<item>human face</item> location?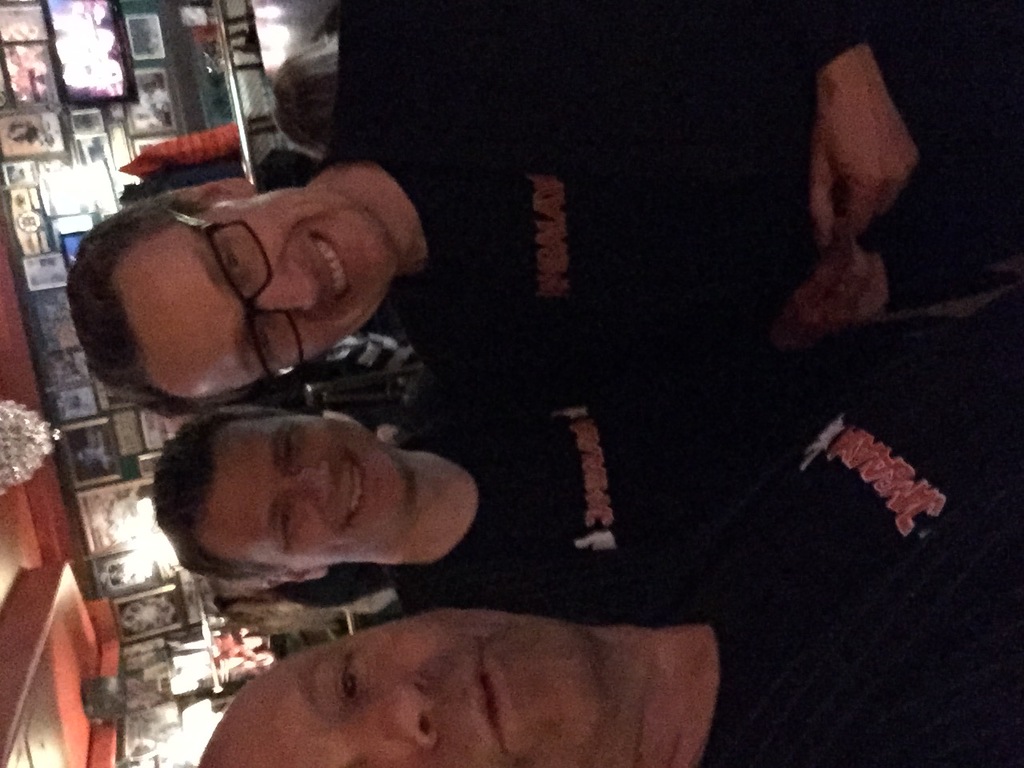
x1=132, y1=204, x2=390, y2=402
